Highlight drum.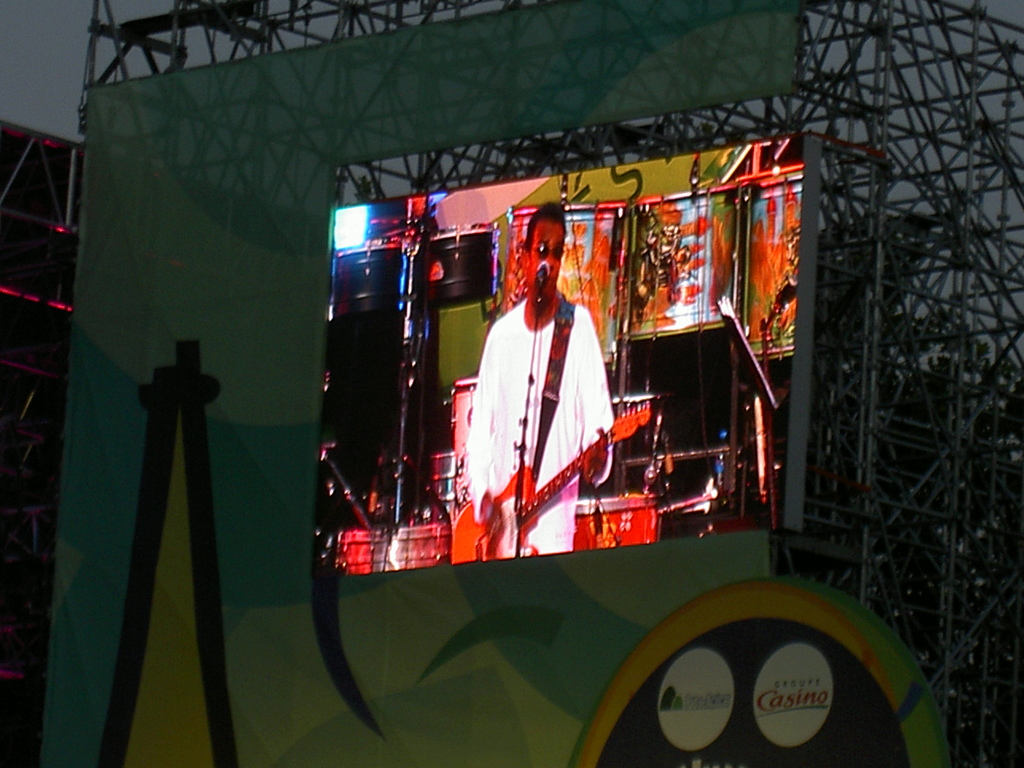
Highlighted region: 428, 446, 457, 511.
